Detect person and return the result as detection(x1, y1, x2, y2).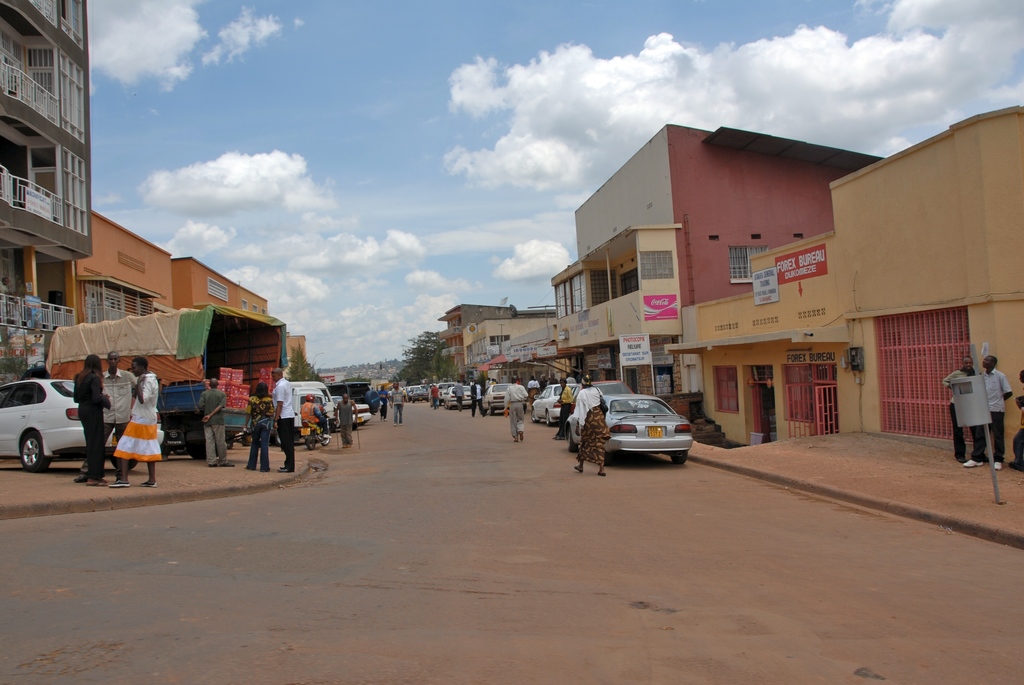
detection(453, 381, 465, 411).
